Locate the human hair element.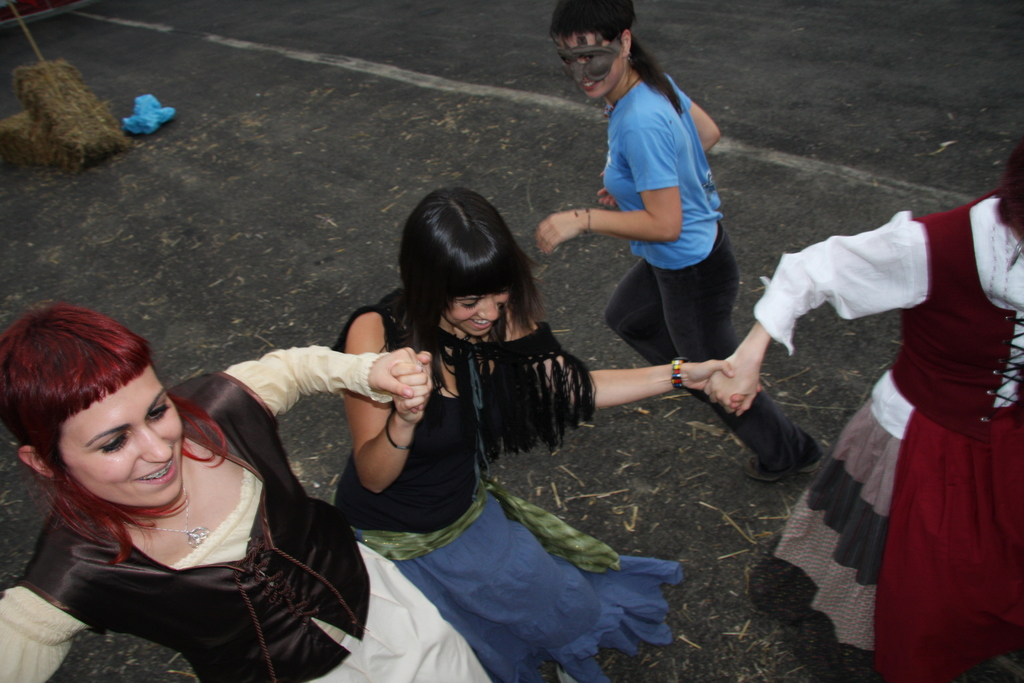
Element bbox: bbox=(535, 1, 687, 127).
